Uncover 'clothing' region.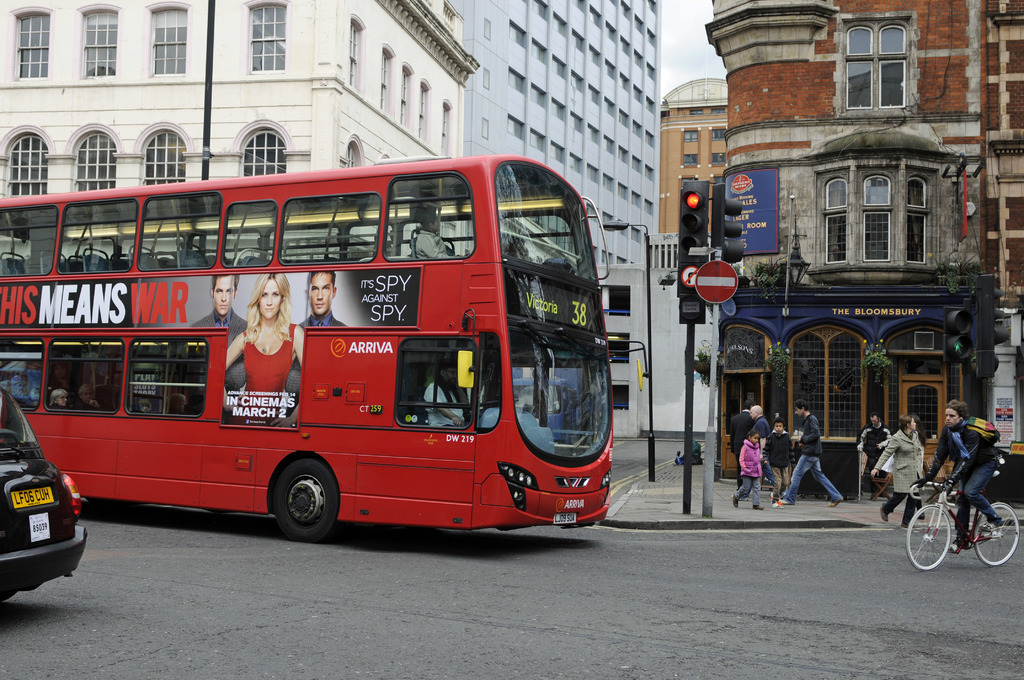
Uncovered: (left=297, top=307, right=348, bottom=331).
